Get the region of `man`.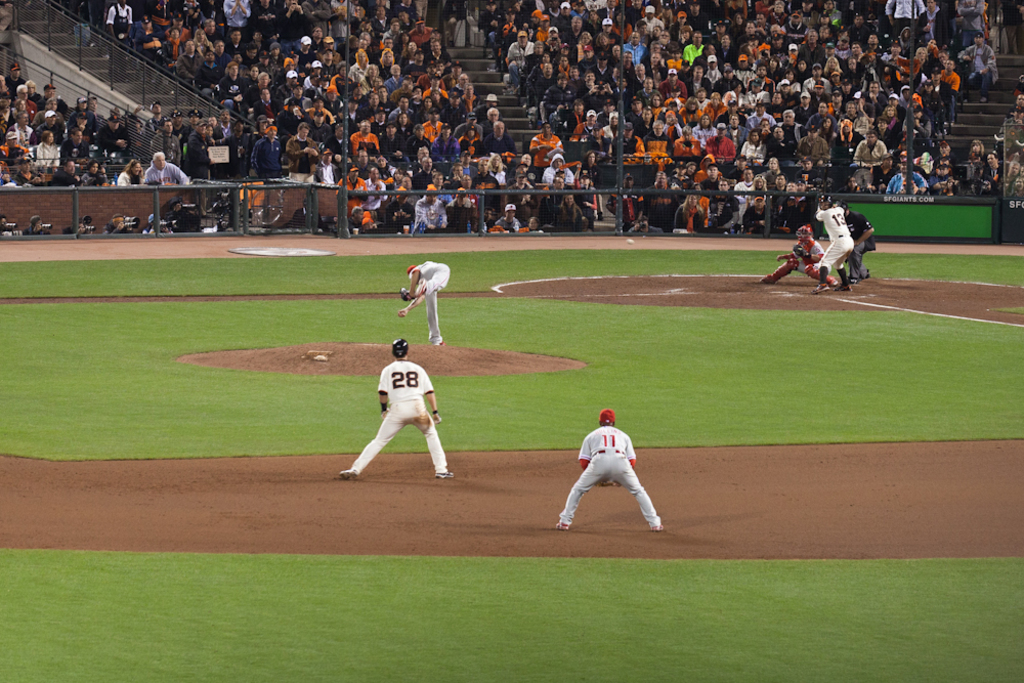
947:0:986:37.
